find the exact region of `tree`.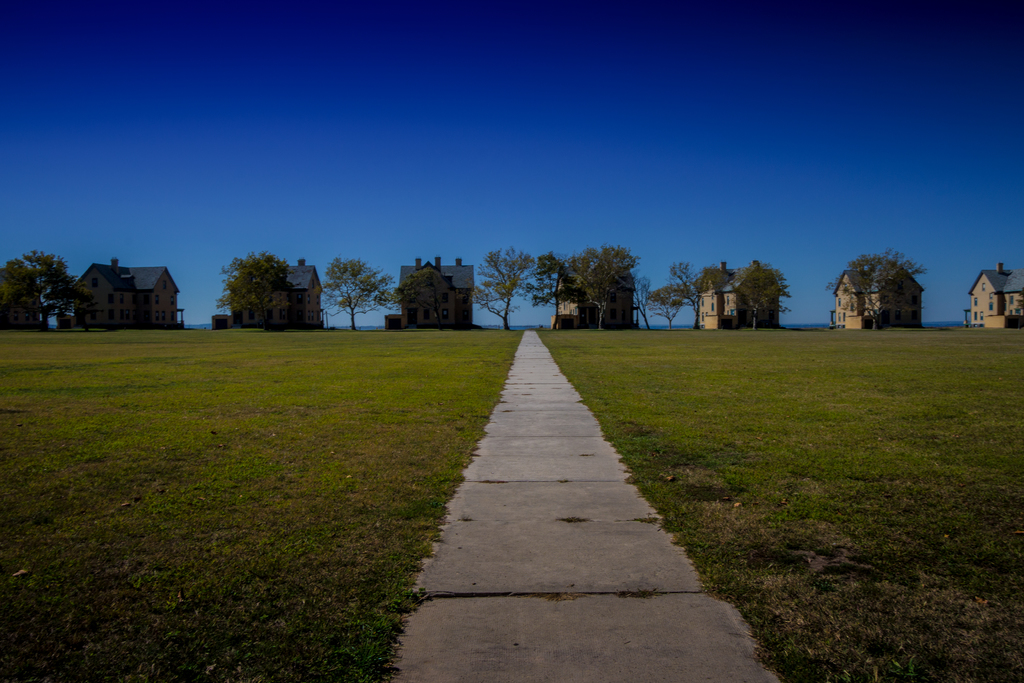
Exact region: (x1=212, y1=250, x2=301, y2=331).
